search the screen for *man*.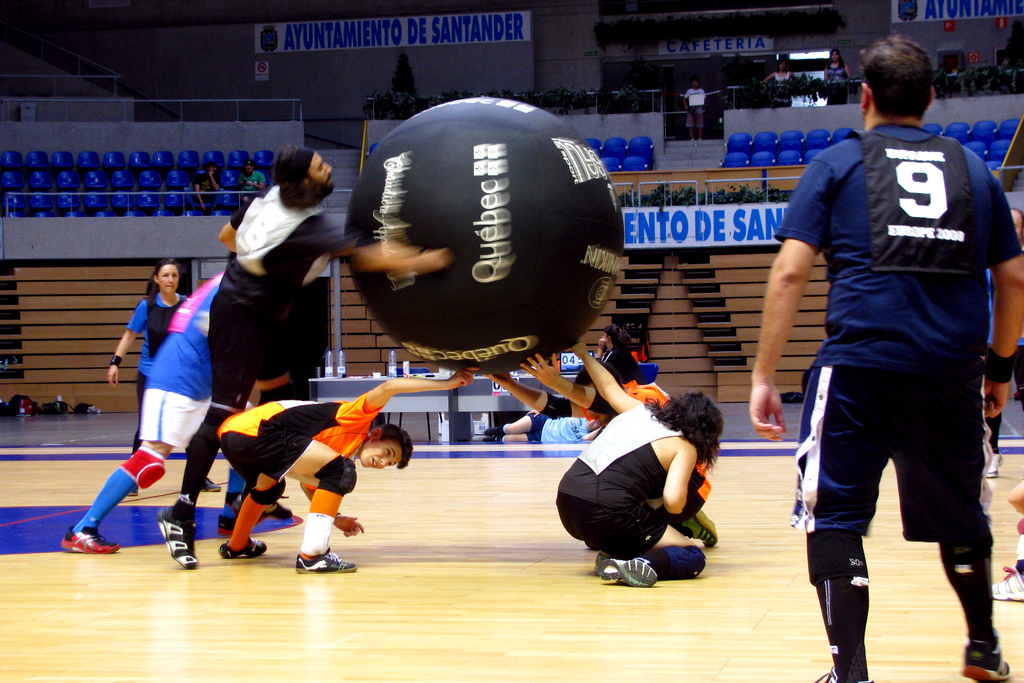
Found at <region>747, 35, 1023, 682</region>.
